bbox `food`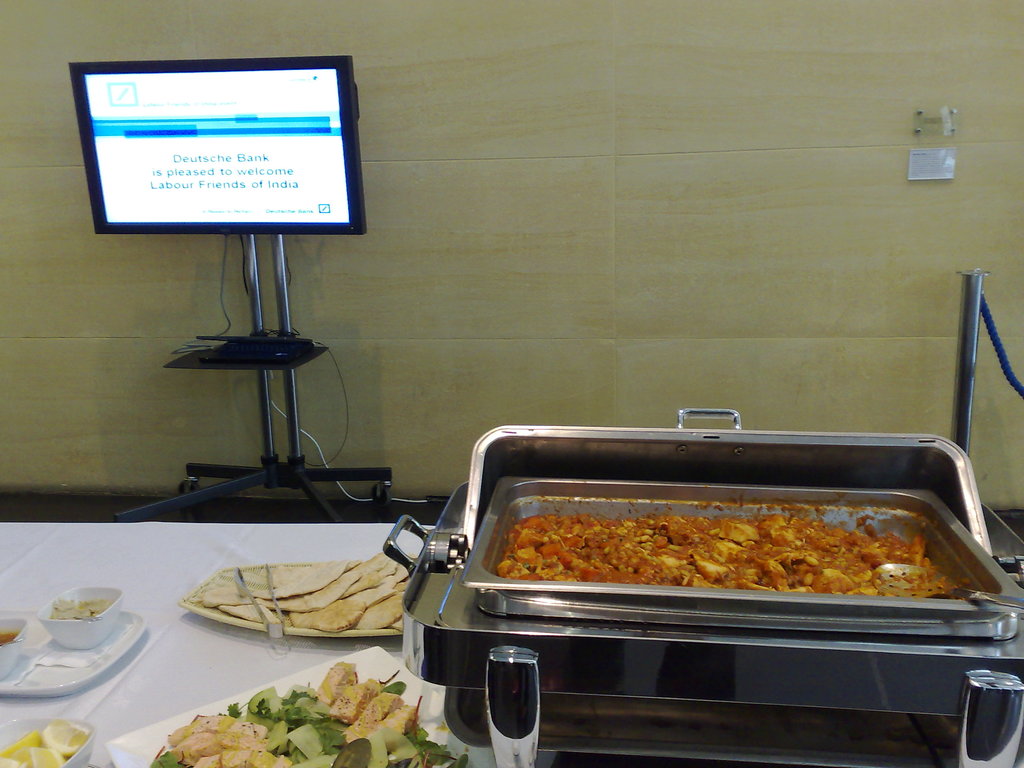
507 509 972 596
